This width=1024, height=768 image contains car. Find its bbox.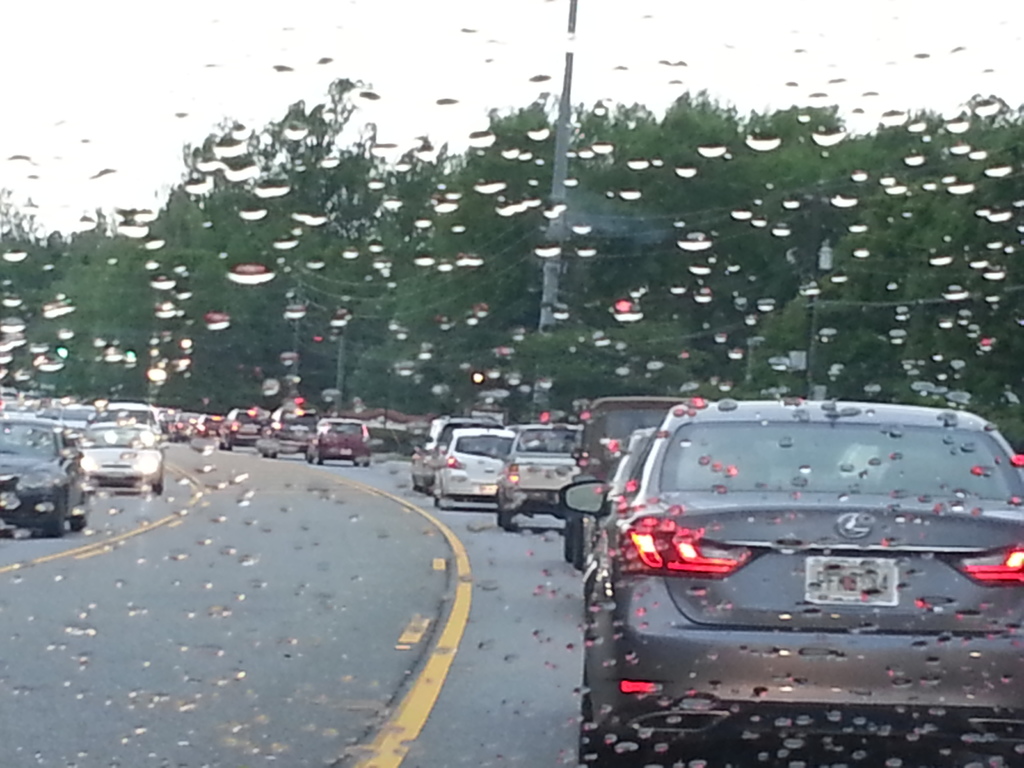
<box>259,404,321,452</box>.
